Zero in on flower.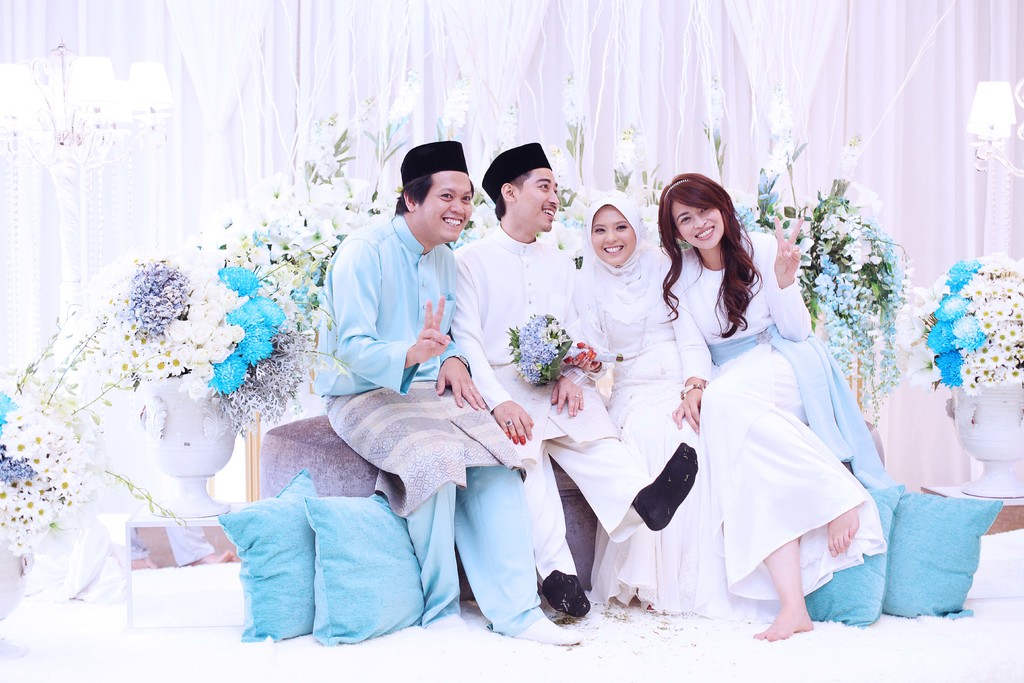
Zeroed in: x1=143, y1=352, x2=169, y2=374.
